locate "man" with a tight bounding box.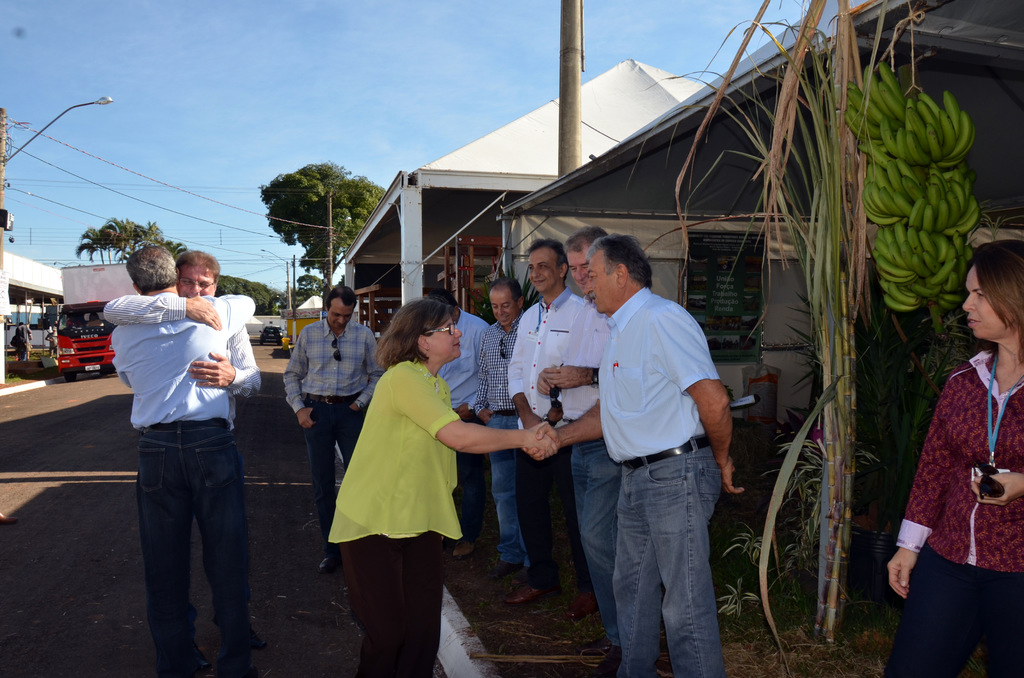
<box>471,276,531,578</box>.
